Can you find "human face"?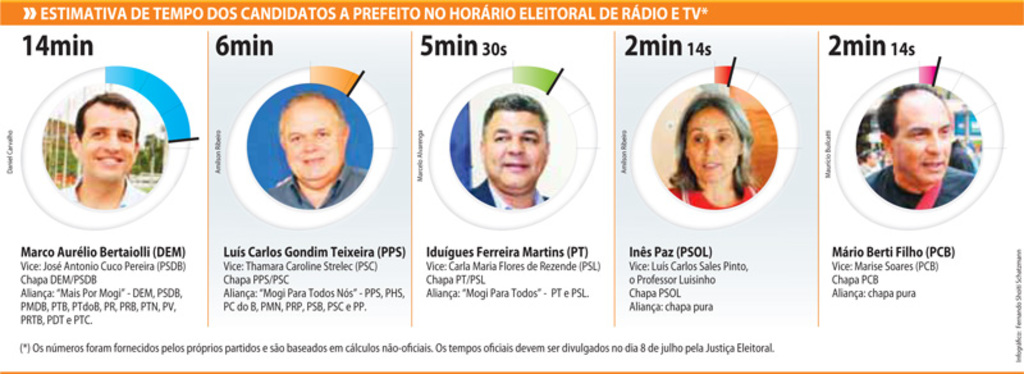
Yes, bounding box: pyautogui.locateOnScreen(673, 94, 771, 193).
